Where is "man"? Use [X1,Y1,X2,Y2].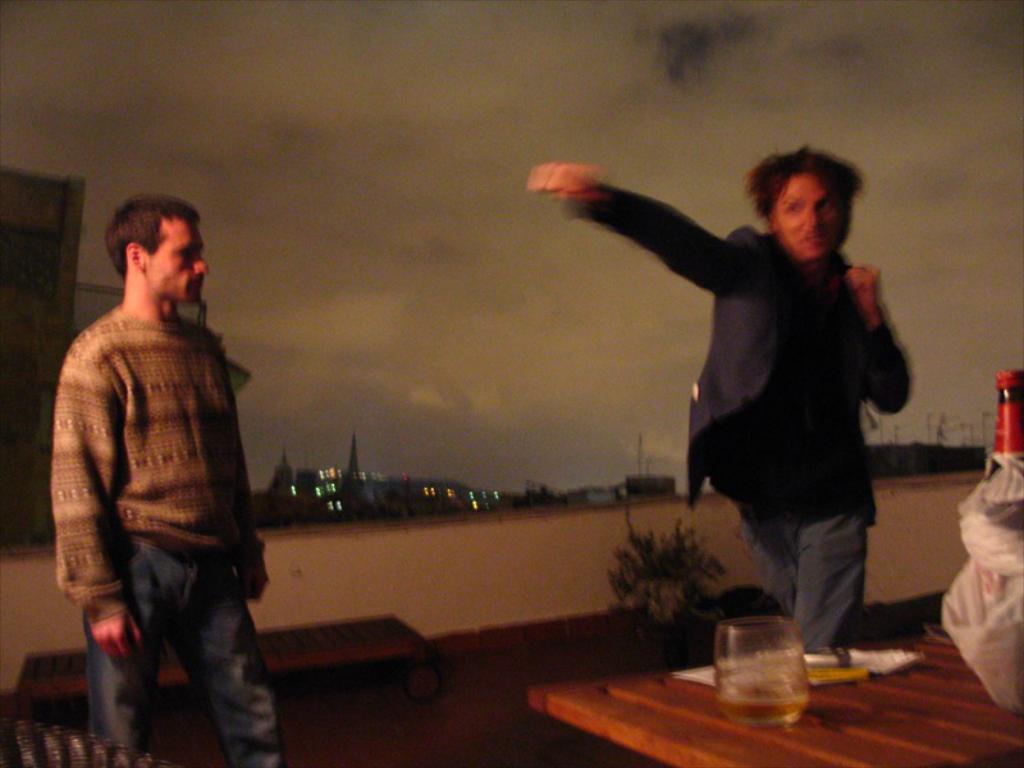
[42,188,297,767].
